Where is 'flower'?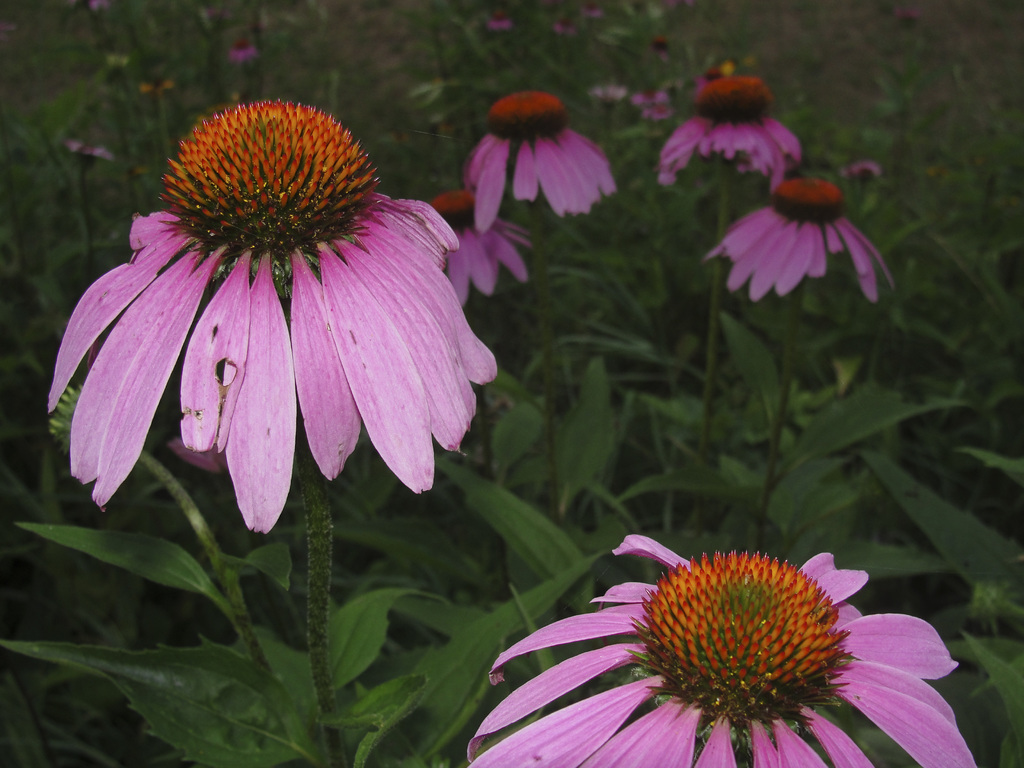
46 90 491 524.
